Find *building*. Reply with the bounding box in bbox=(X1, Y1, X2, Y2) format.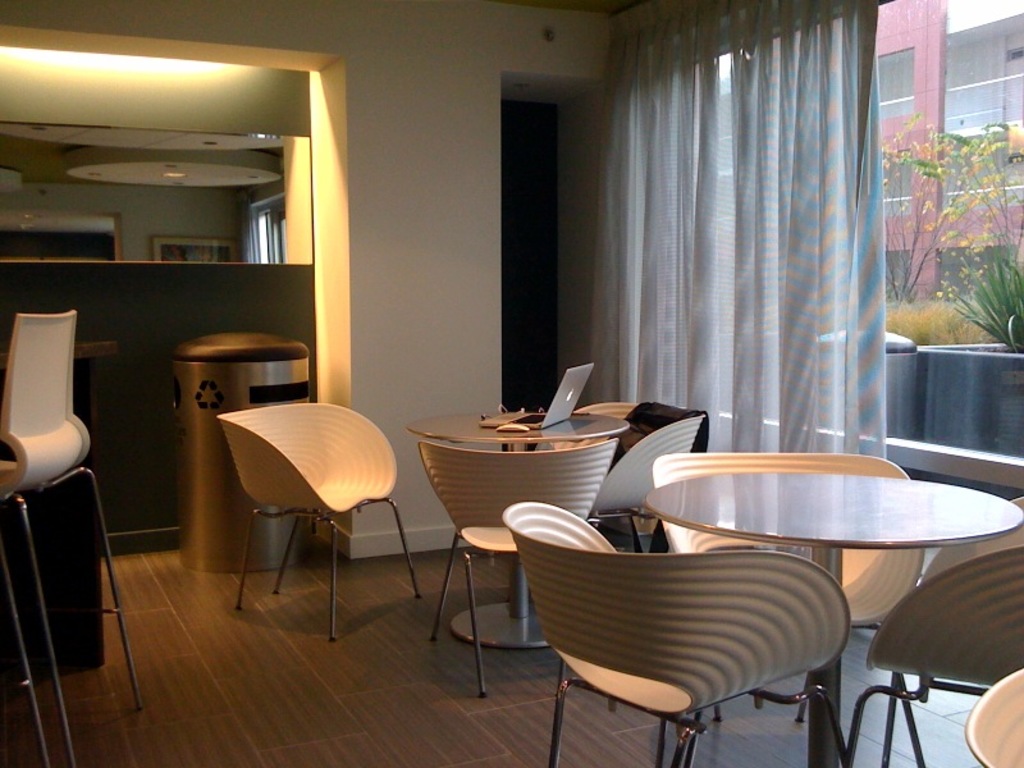
bbox=(0, 0, 1023, 767).
